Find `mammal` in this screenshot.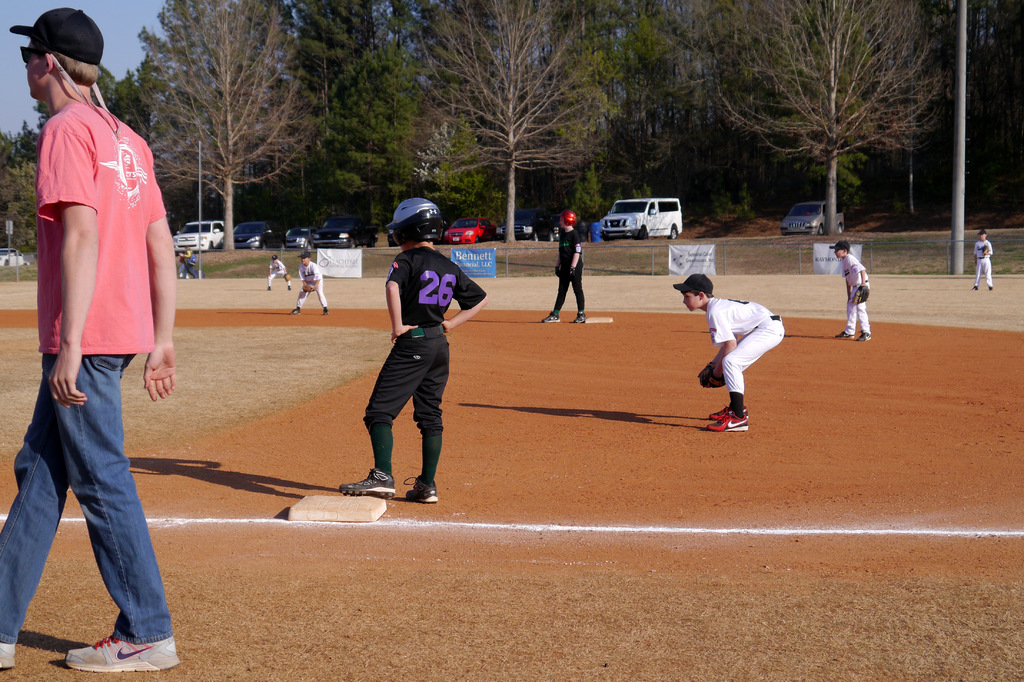
The bounding box for `mammal` is region(826, 243, 870, 339).
